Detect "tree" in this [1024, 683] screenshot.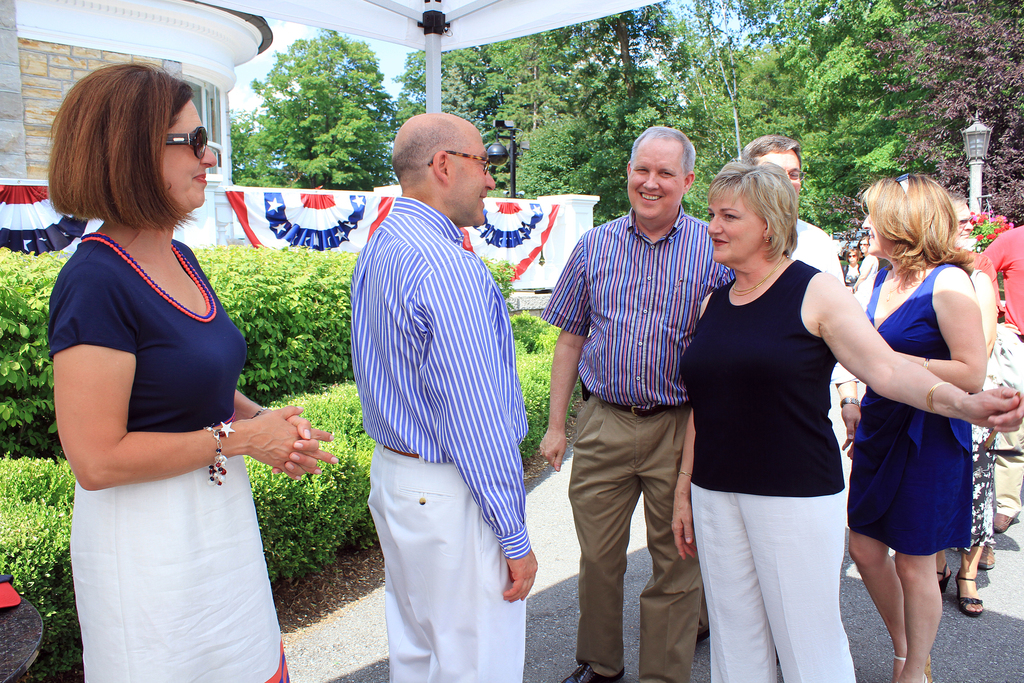
Detection: box=[433, 56, 496, 153].
